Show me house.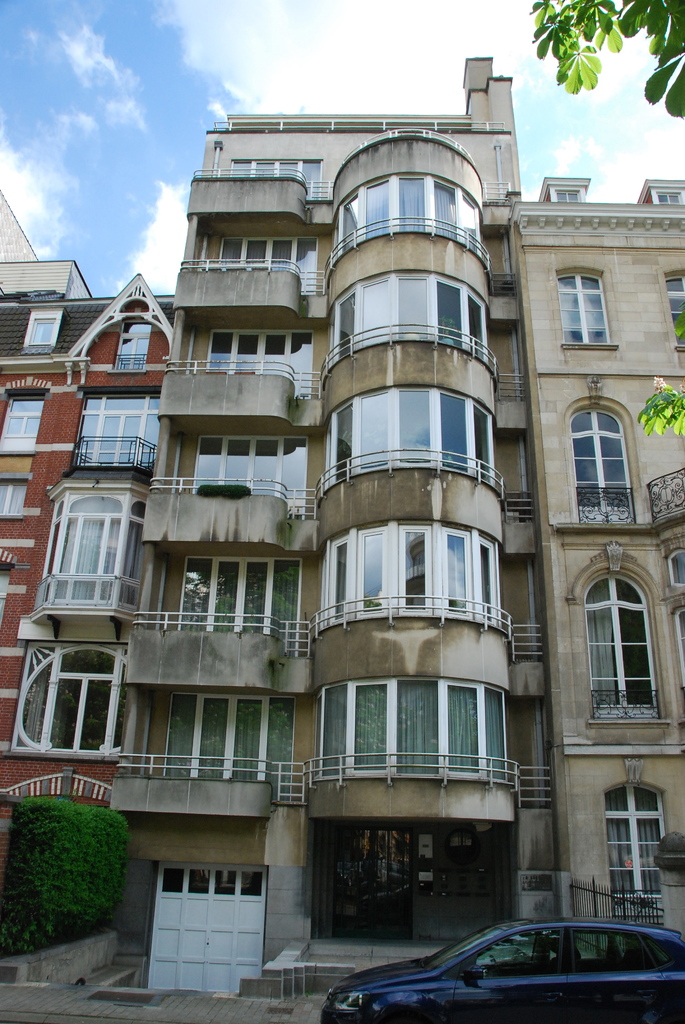
house is here: box=[98, 50, 556, 1000].
